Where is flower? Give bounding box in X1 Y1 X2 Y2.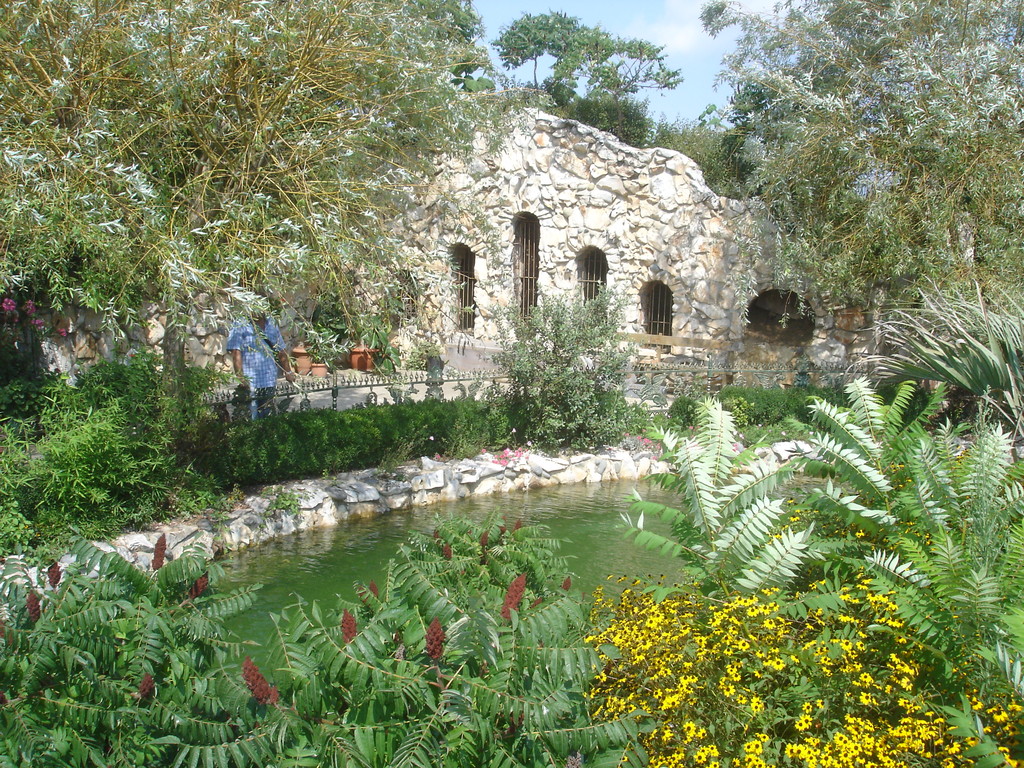
196 572 207 595.
